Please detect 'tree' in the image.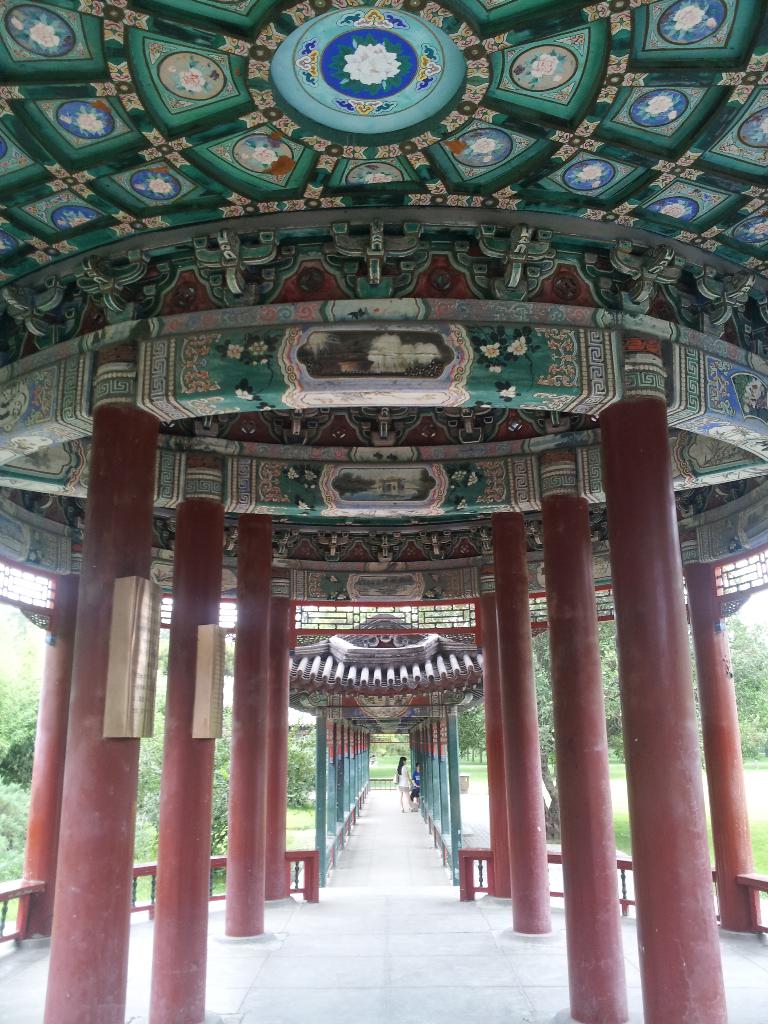
{"left": 712, "top": 612, "right": 767, "bottom": 754}.
